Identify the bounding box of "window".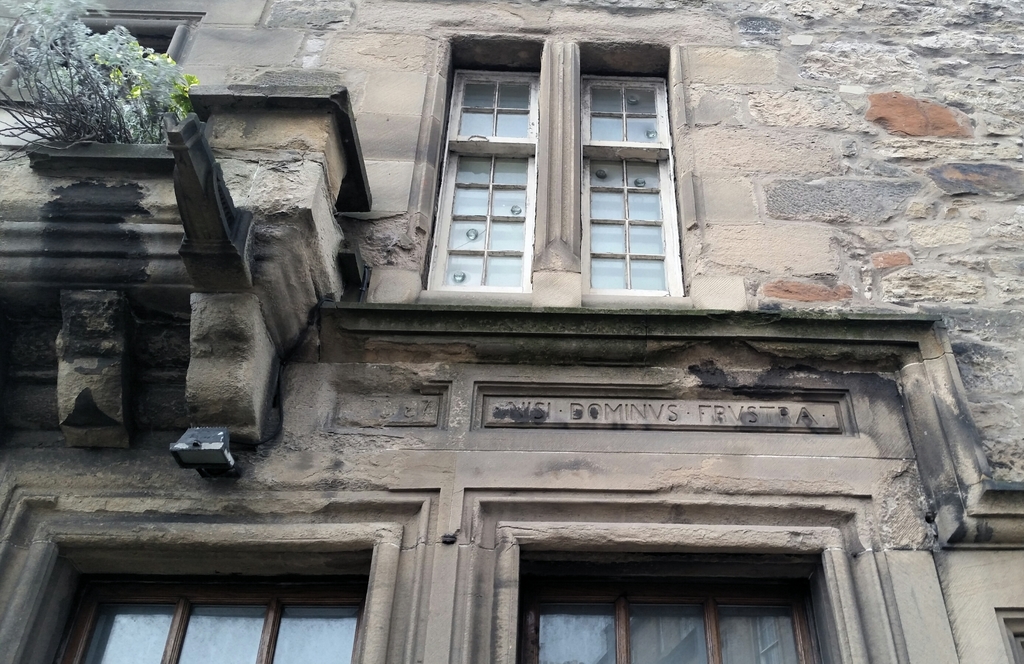
518/552/841/663.
